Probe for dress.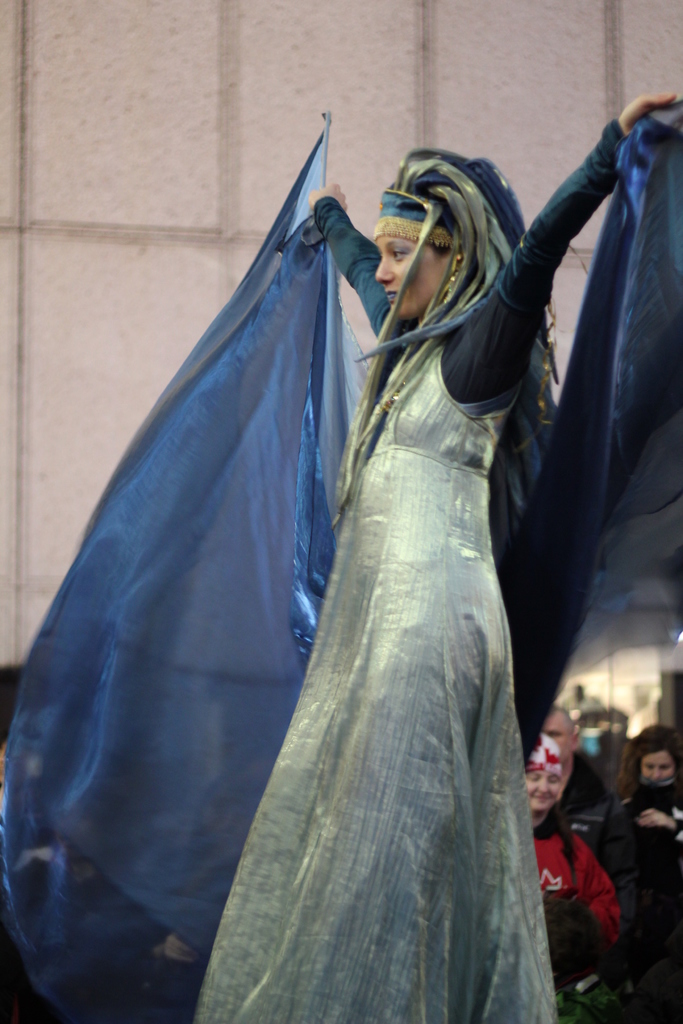
Probe result: left=196, top=104, right=621, bottom=1023.
